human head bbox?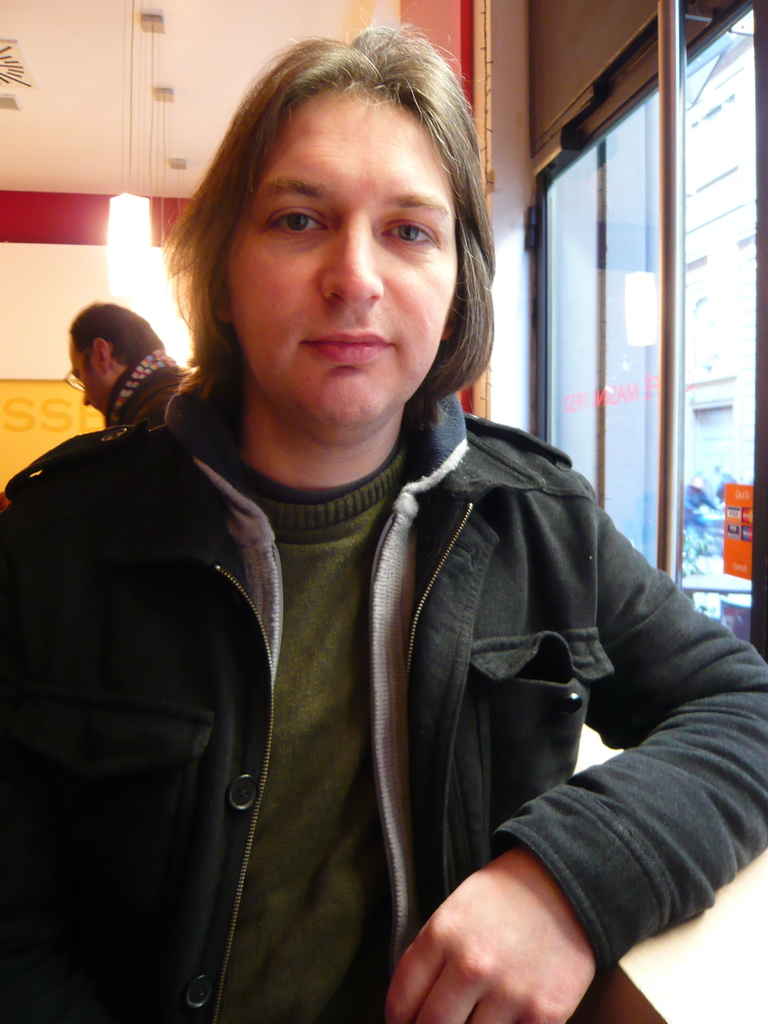
<box>72,299,172,417</box>
